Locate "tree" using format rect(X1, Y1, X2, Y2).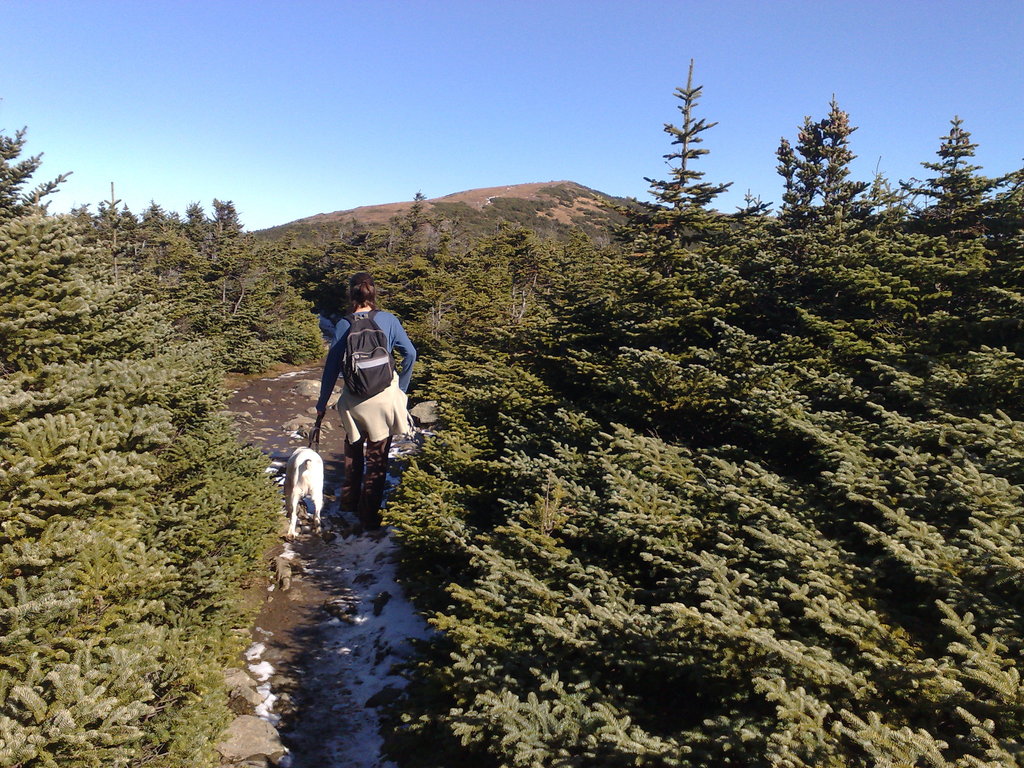
rect(639, 49, 735, 236).
